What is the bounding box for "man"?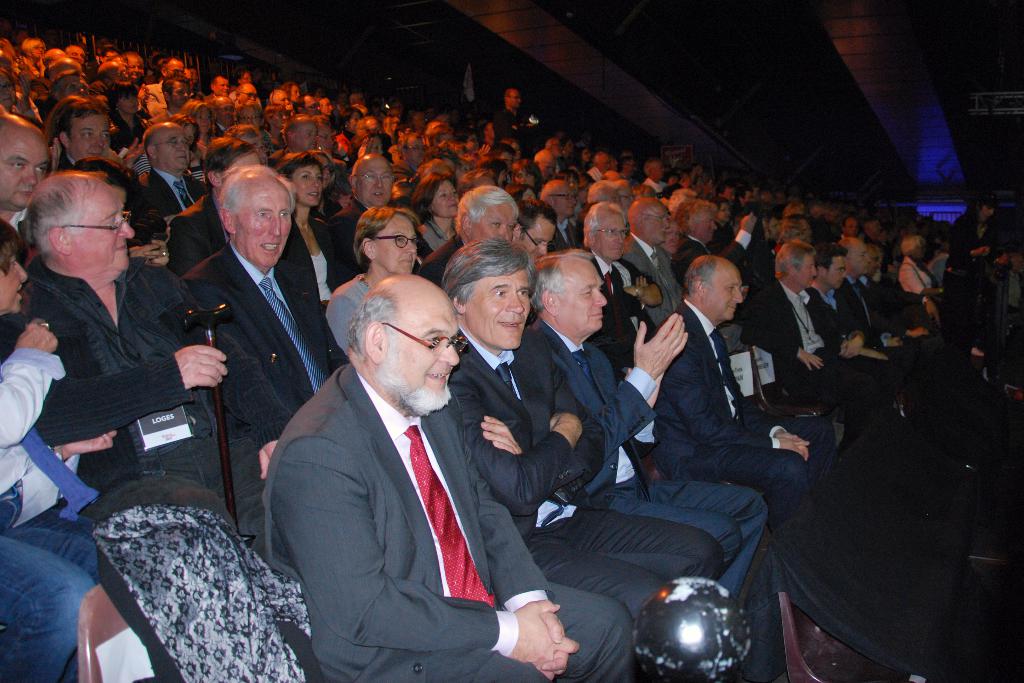
locate(14, 153, 216, 547).
